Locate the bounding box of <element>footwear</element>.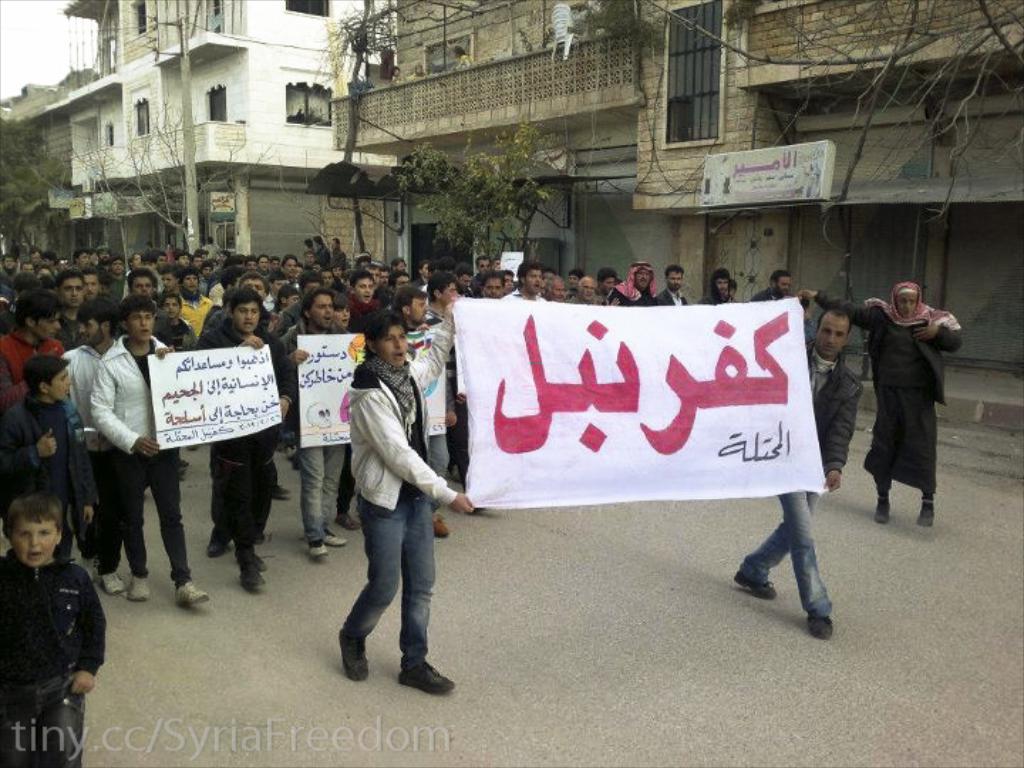
Bounding box: crop(253, 550, 265, 570).
